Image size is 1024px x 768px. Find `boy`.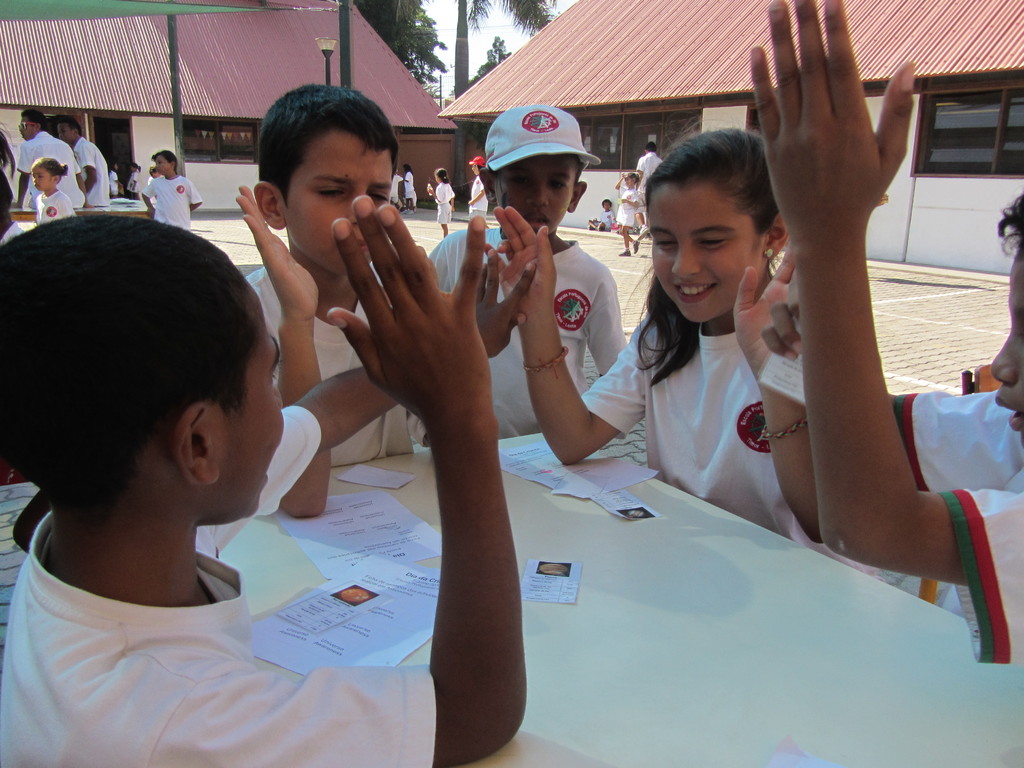
pyautogui.locateOnScreen(463, 158, 490, 221).
